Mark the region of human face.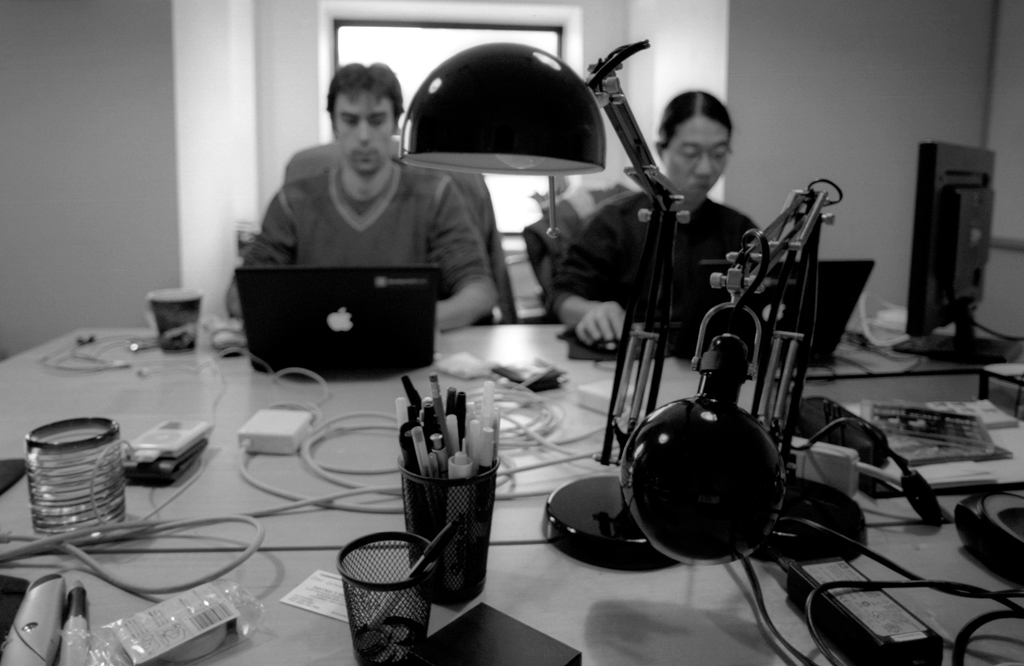
Region: detection(332, 92, 395, 178).
